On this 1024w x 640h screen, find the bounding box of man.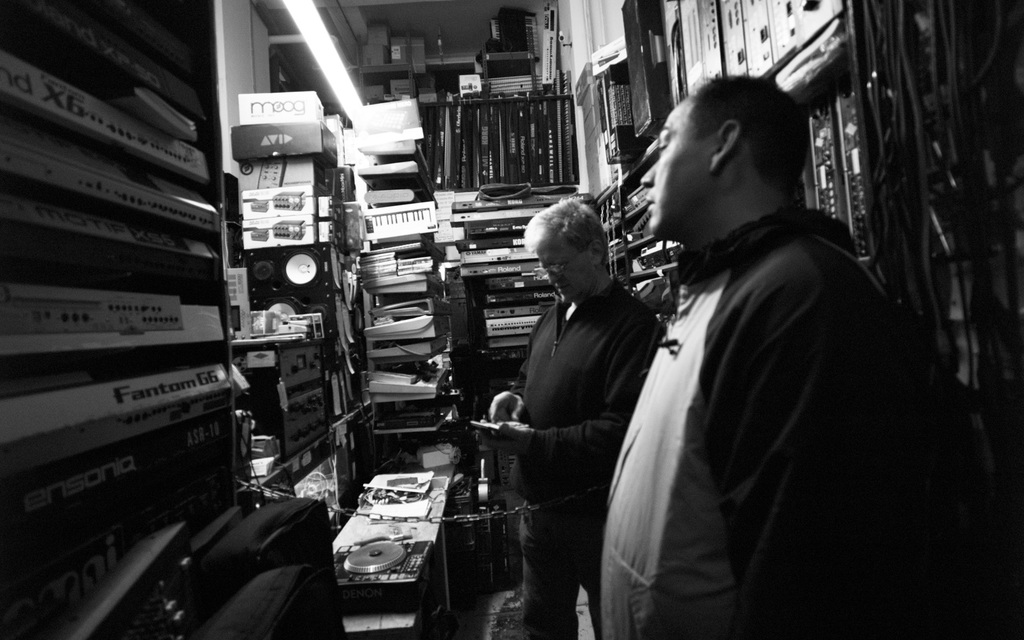
Bounding box: 566 52 959 630.
